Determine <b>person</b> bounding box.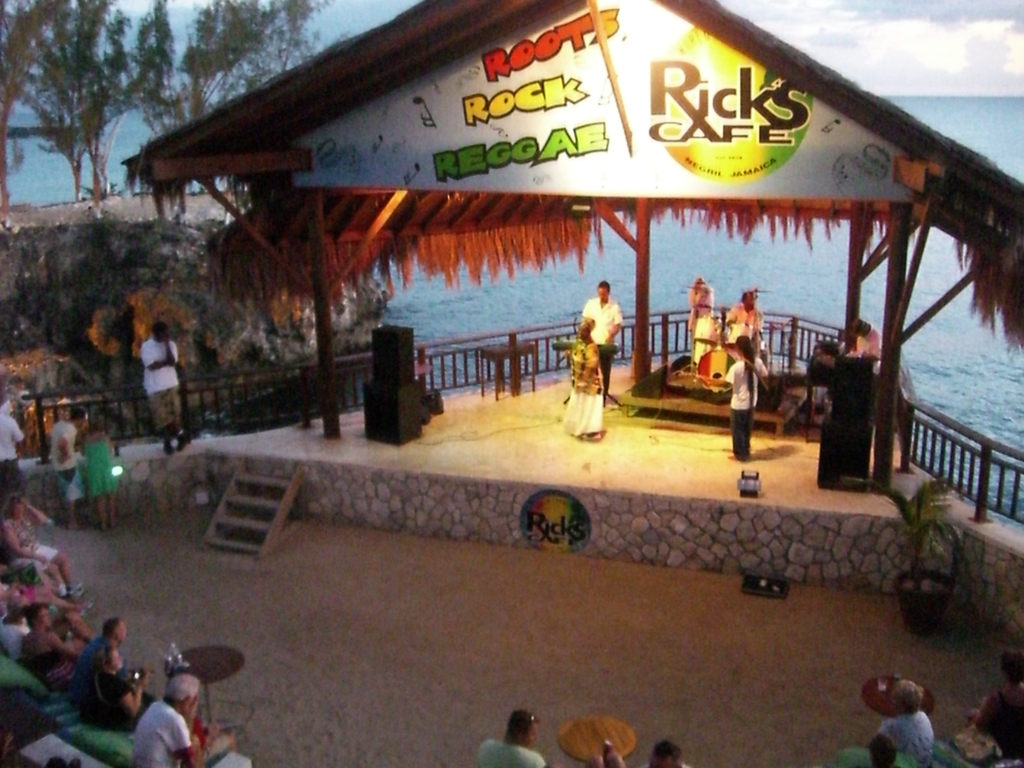
Determined: select_region(577, 281, 625, 405).
